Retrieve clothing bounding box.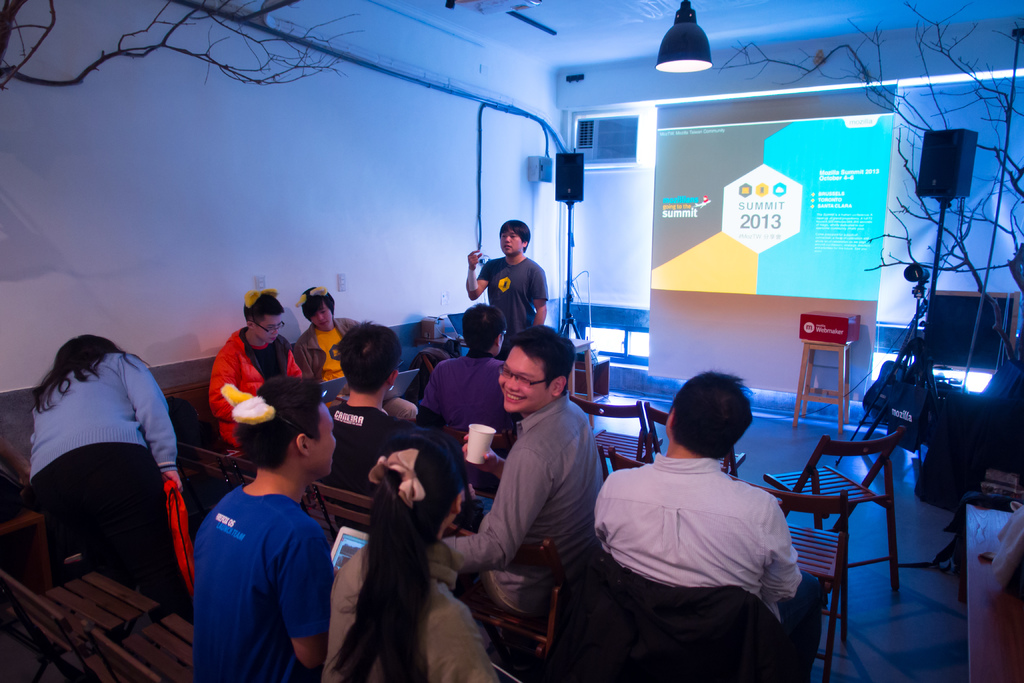
Bounding box: 297 315 361 383.
